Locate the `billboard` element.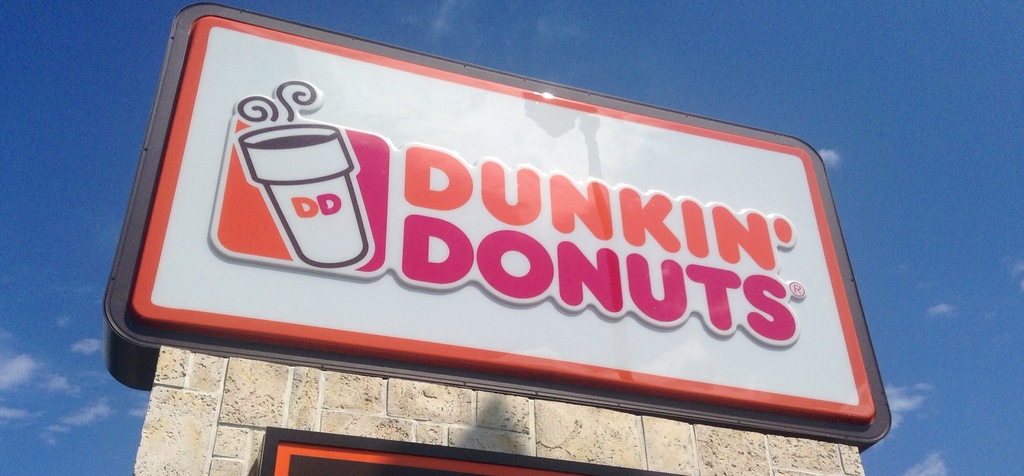
Element bbox: Rect(26, 18, 911, 475).
